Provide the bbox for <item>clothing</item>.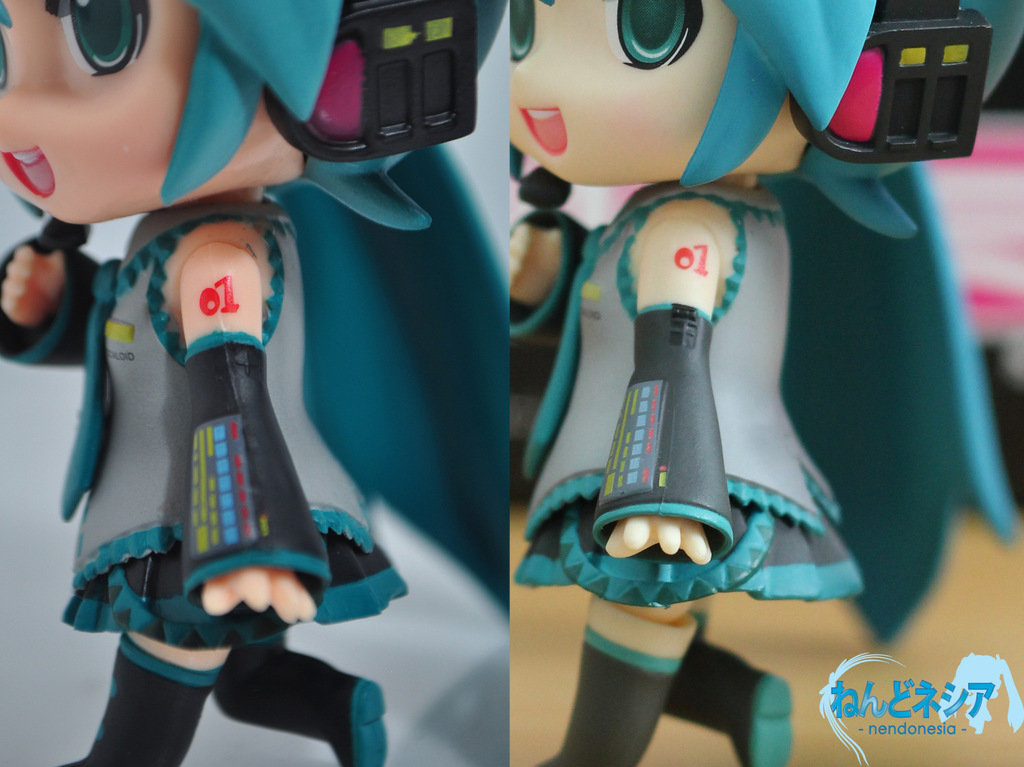
[left=514, top=158, right=864, bottom=611].
